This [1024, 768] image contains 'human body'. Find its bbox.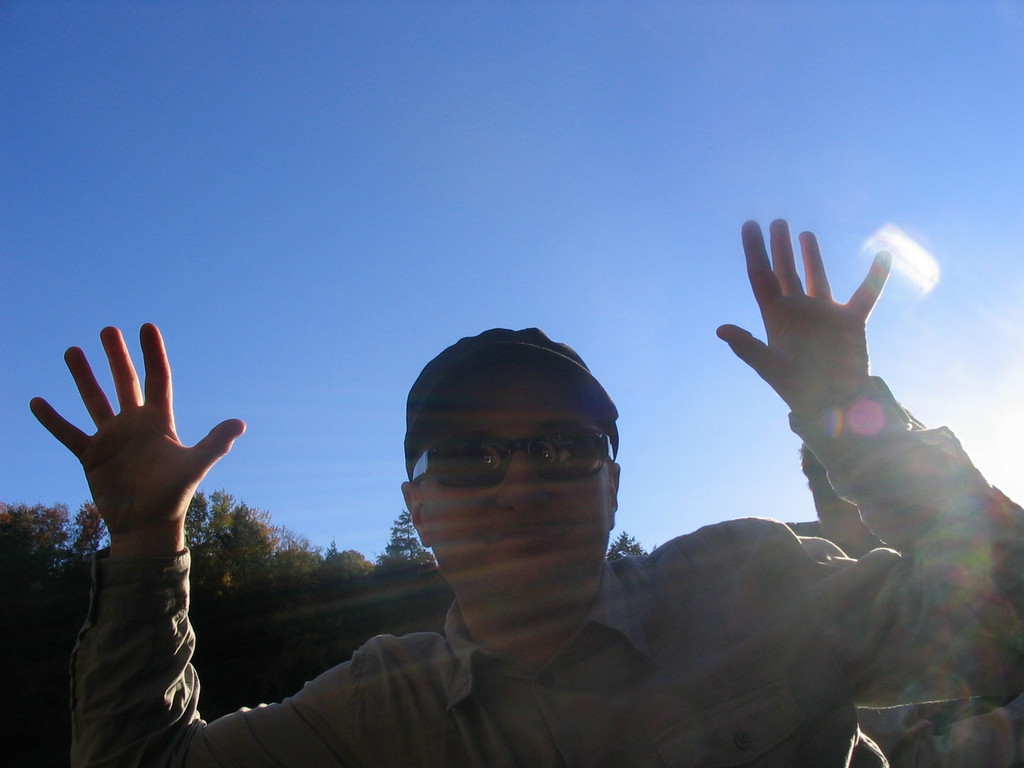
box=[28, 214, 1023, 767].
